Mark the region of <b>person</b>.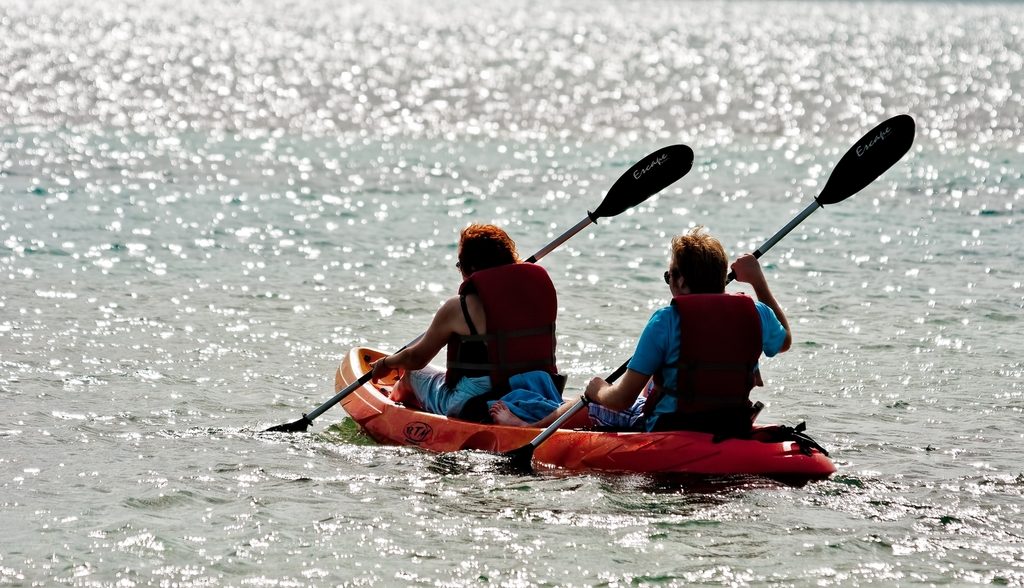
Region: {"left": 585, "top": 229, "right": 795, "bottom": 432}.
